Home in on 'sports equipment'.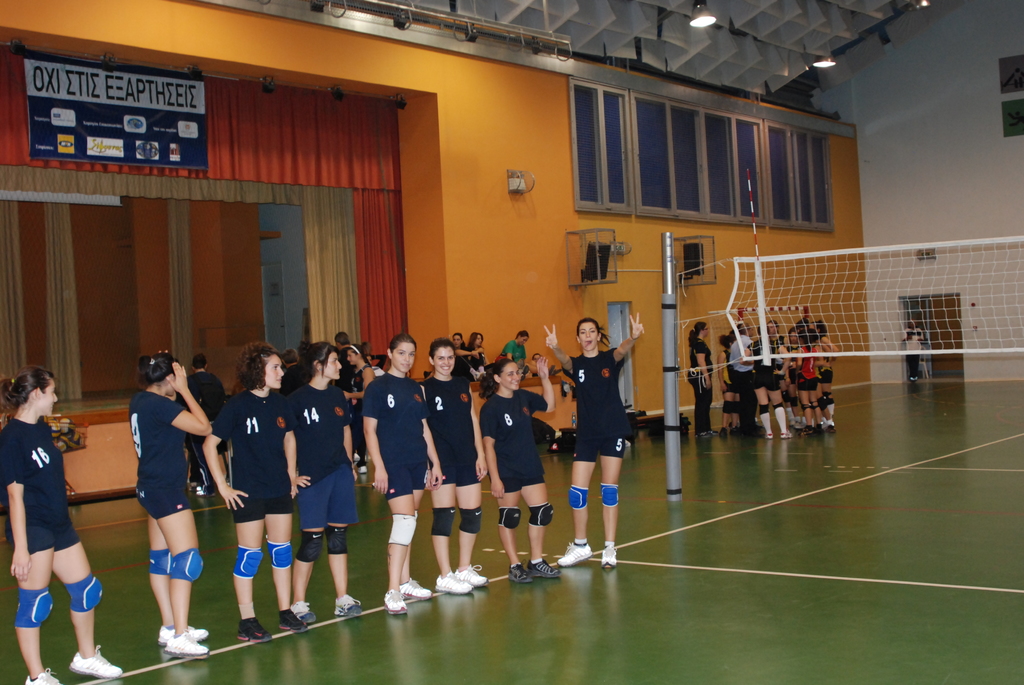
Homed in at [557, 540, 591, 569].
